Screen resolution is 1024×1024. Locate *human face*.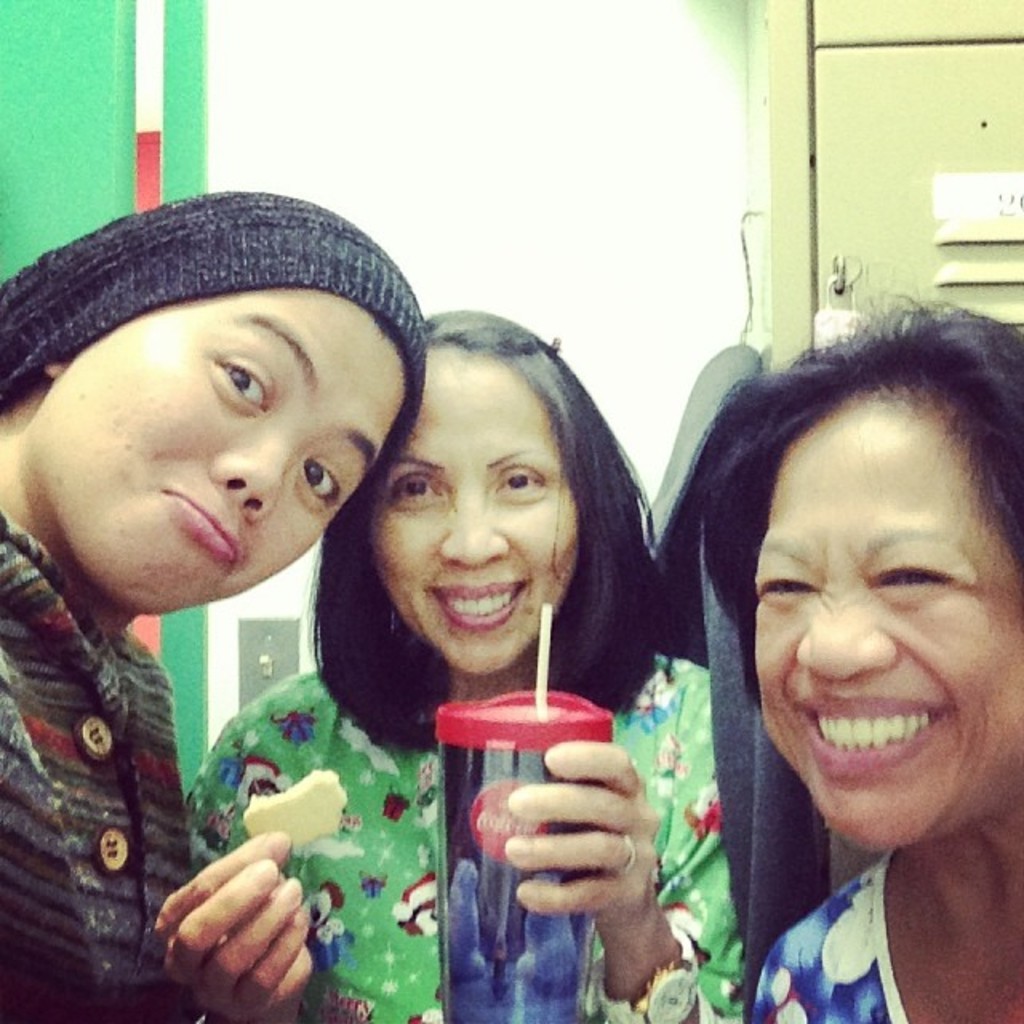
detection(746, 389, 1022, 851).
